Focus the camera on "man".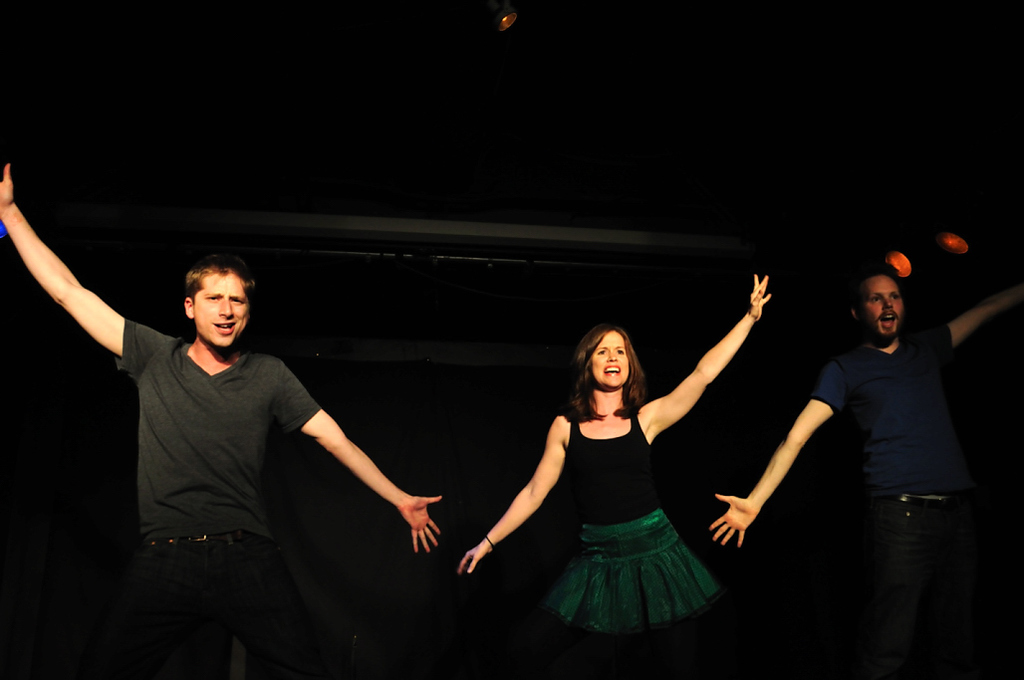
Focus region: x1=753 y1=247 x2=991 y2=641.
